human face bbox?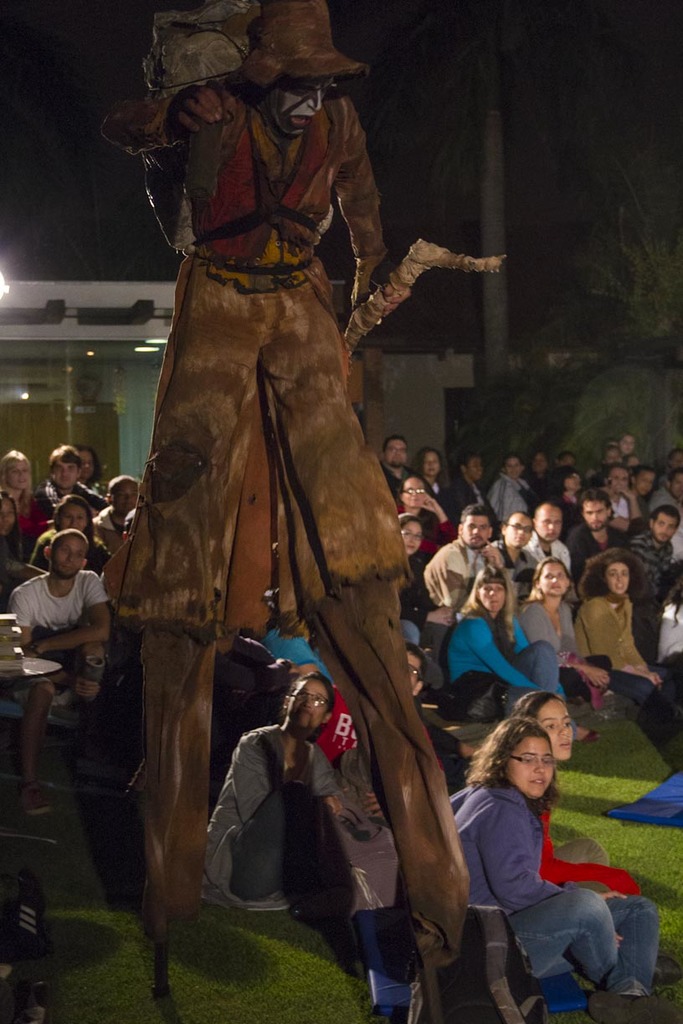
510:734:549:786
